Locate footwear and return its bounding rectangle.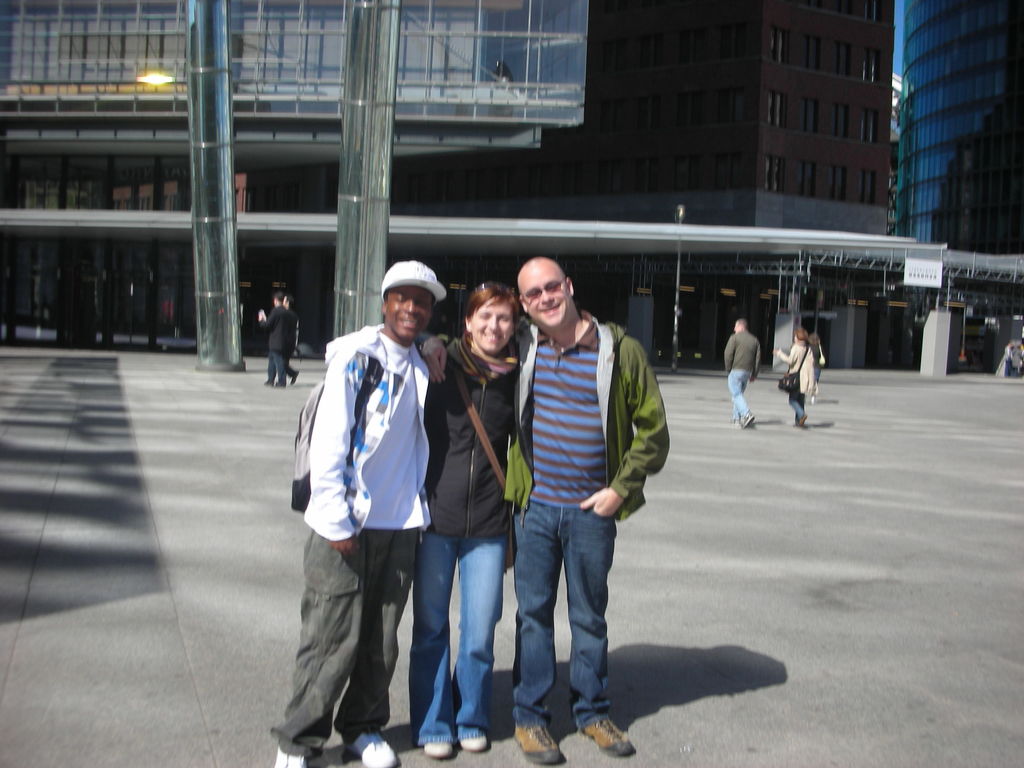
bbox=(348, 733, 397, 767).
